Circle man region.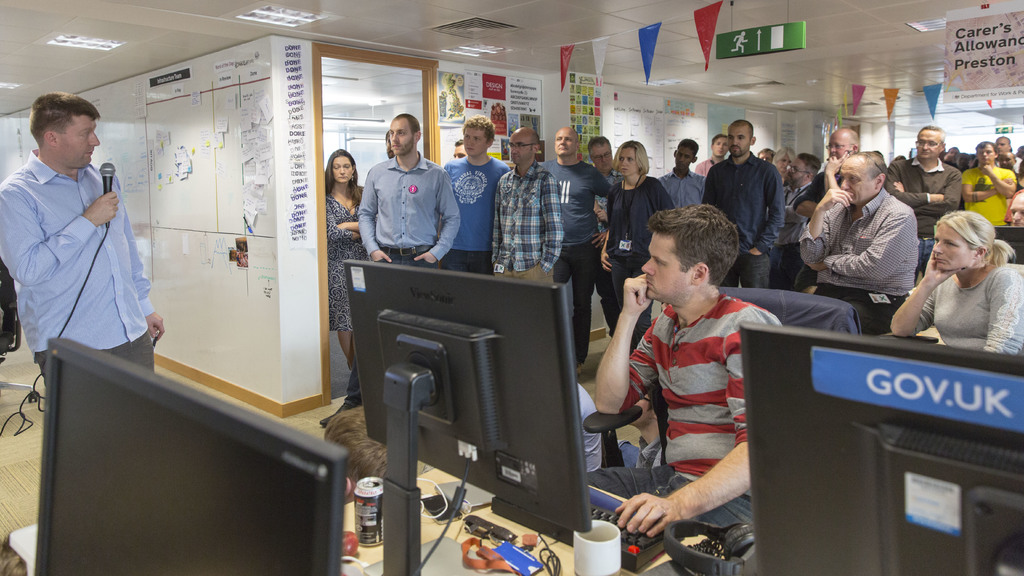
Region: x1=585, y1=133, x2=616, y2=255.
